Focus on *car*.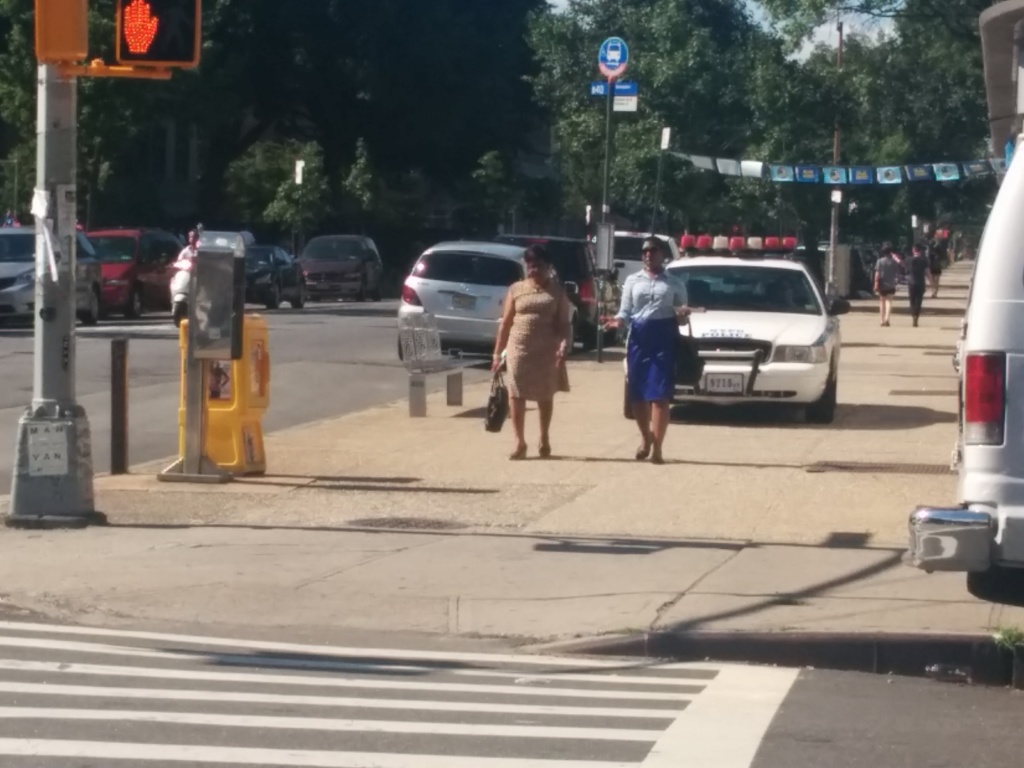
Focused at (297,236,388,305).
